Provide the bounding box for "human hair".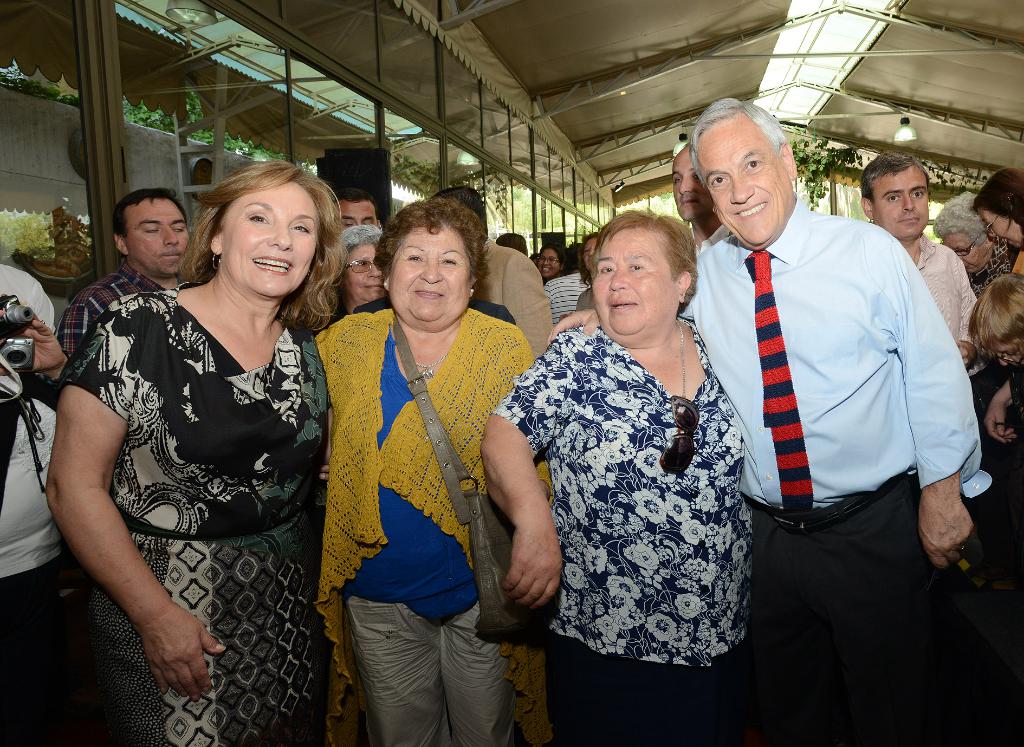
{"x1": 372, "y1": 198, "x2": 488, "y2": 287}.
